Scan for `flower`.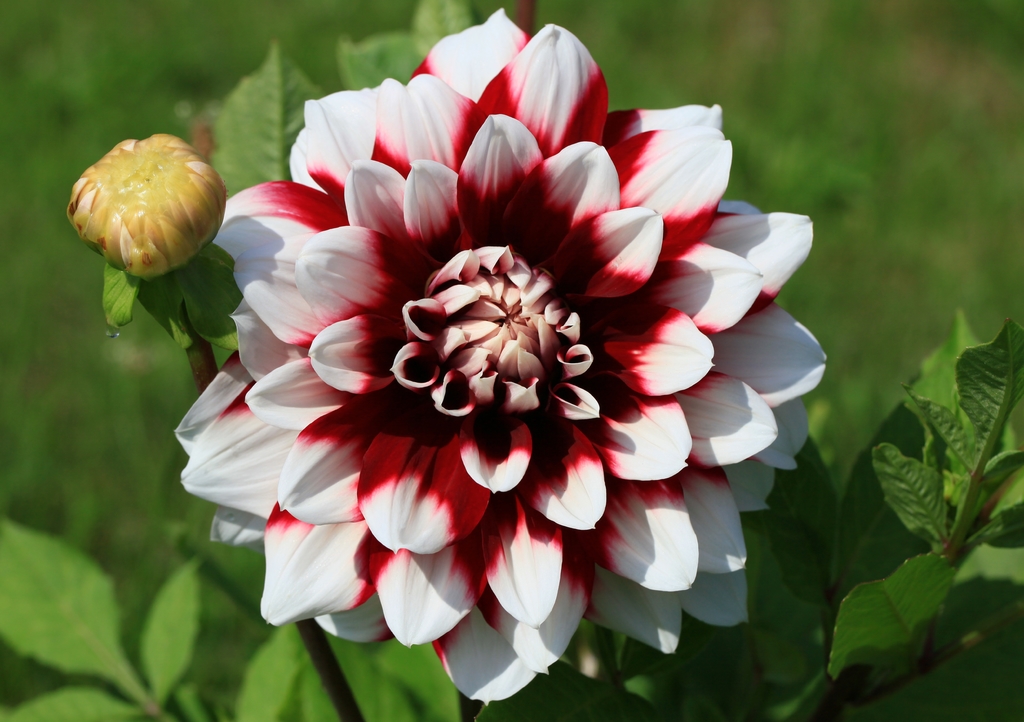
Scan result: <bbox>174, 7, 834, 707</bbox>.
